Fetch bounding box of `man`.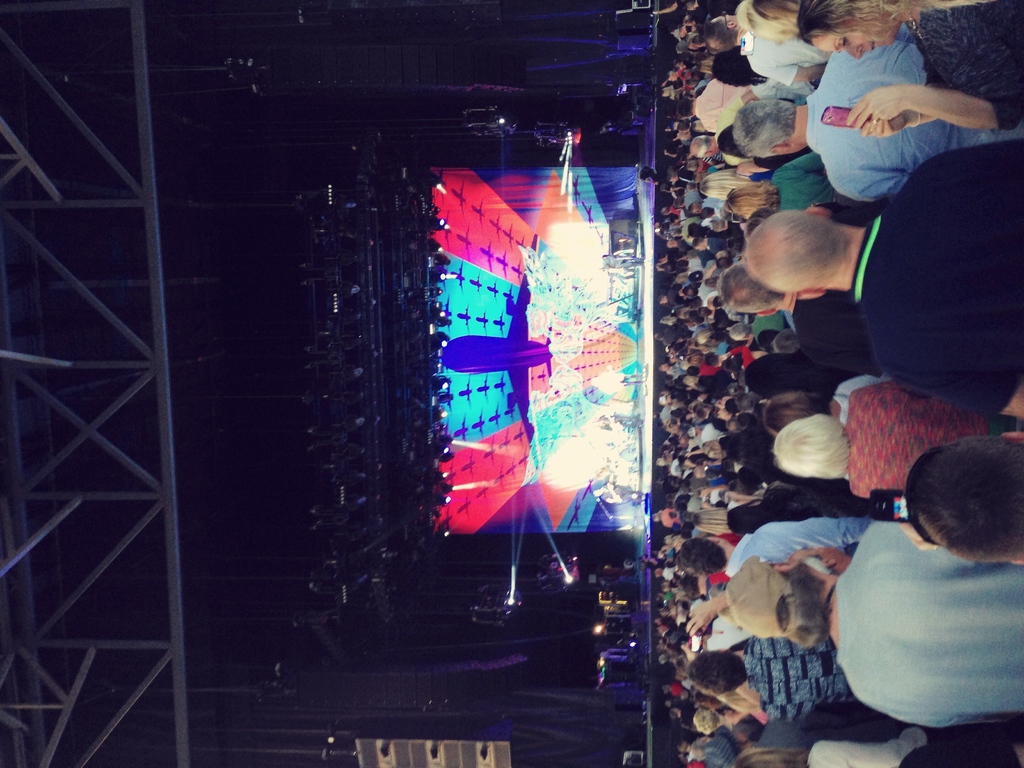
Bbox: crop(741, 136, 1023, 422).
